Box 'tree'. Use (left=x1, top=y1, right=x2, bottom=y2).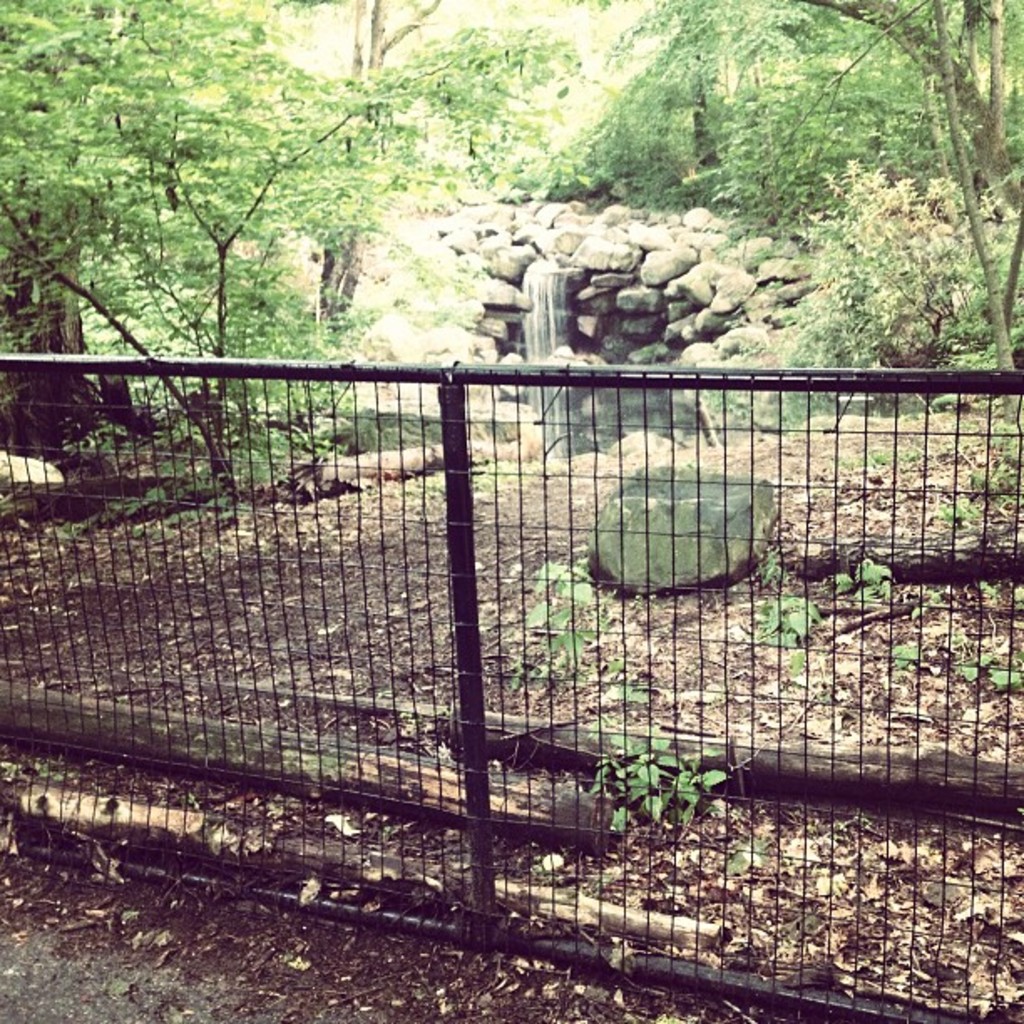
(left=214, top=0, right=467, bottom=320).
